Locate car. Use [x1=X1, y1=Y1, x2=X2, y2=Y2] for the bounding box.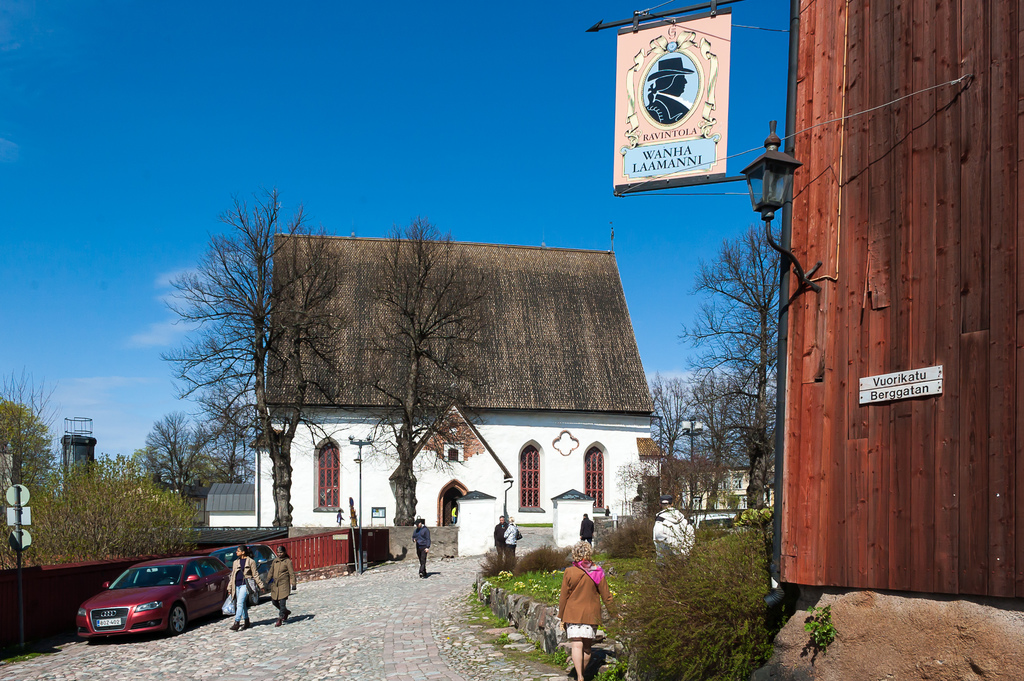
[x1=214, y1=546, x2=272, y2=590].
